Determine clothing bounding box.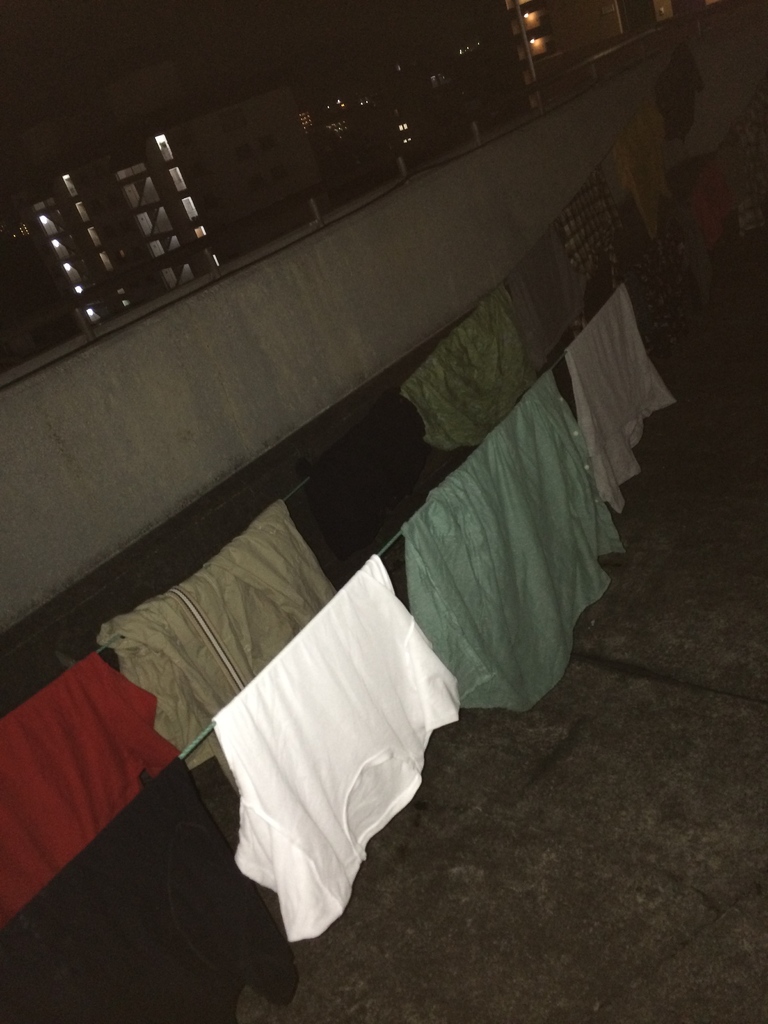
Determined: <region>178, 515, 482, 936</region>.
